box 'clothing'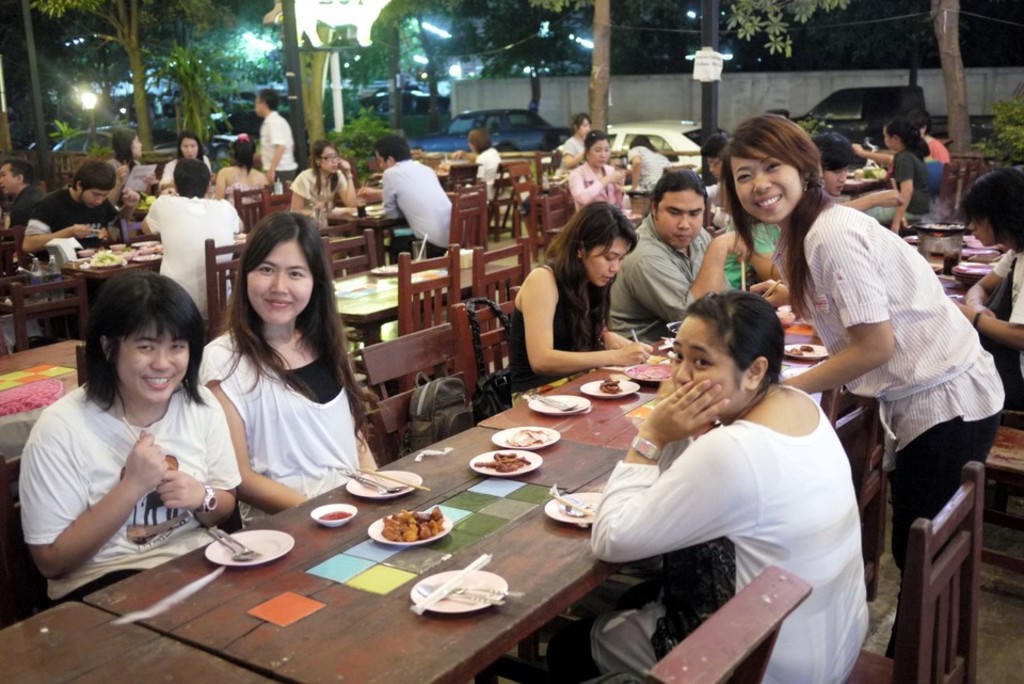
(604,217,710,335)
